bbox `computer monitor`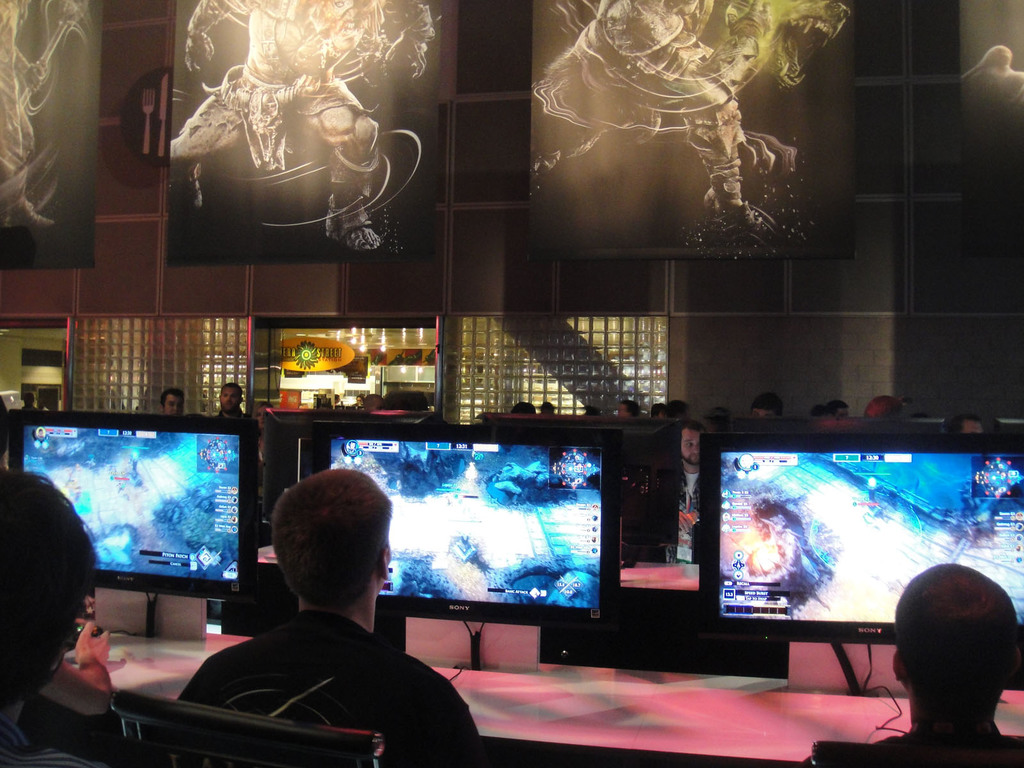
bbox(264, 402, 666, 630)
